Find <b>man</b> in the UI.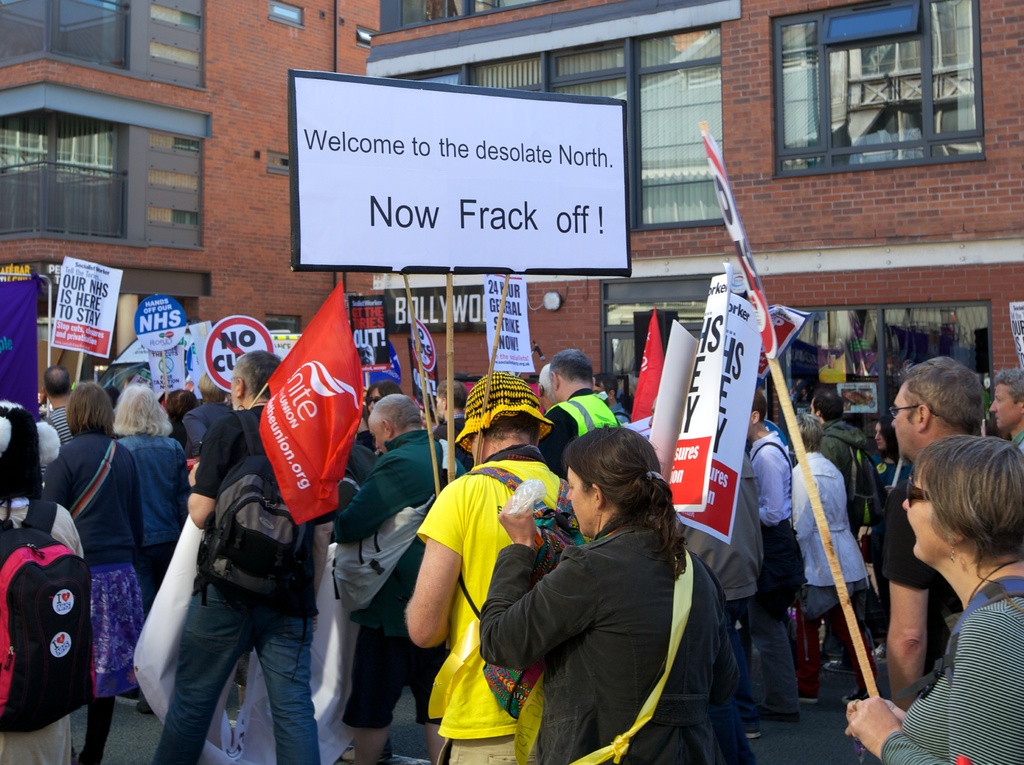
UI element at (x1=314, y1=391, x2=470, y2=761).
